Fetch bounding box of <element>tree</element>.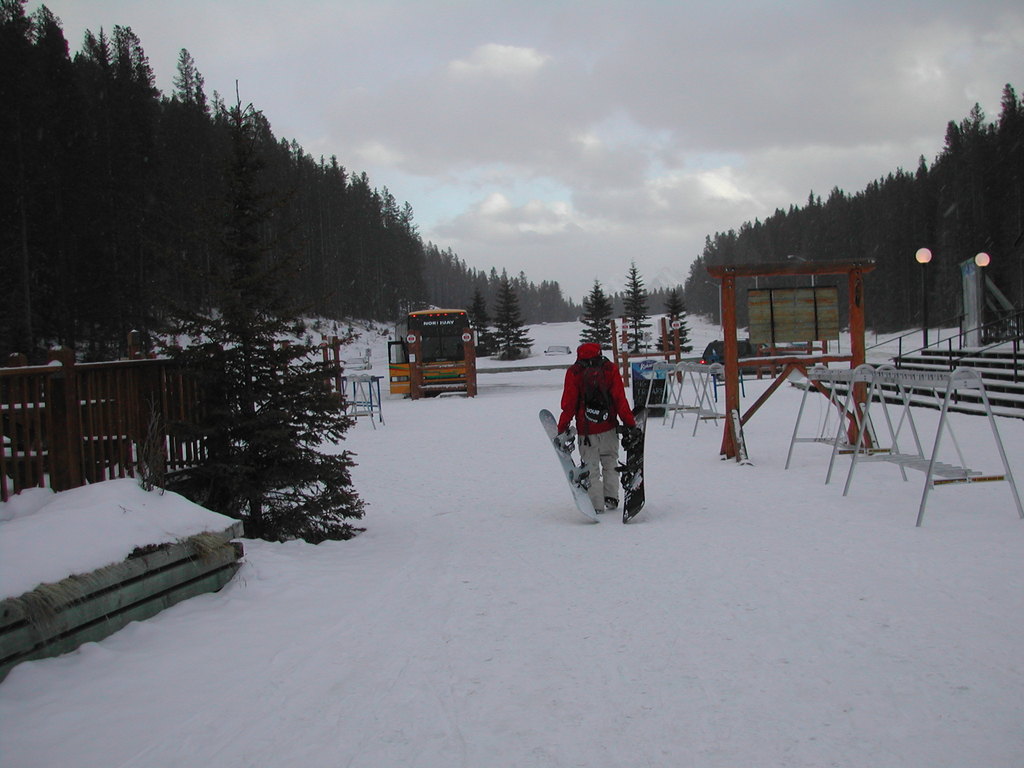
Bbox: [x1=483, y1=282, x2=535, y2=357].
